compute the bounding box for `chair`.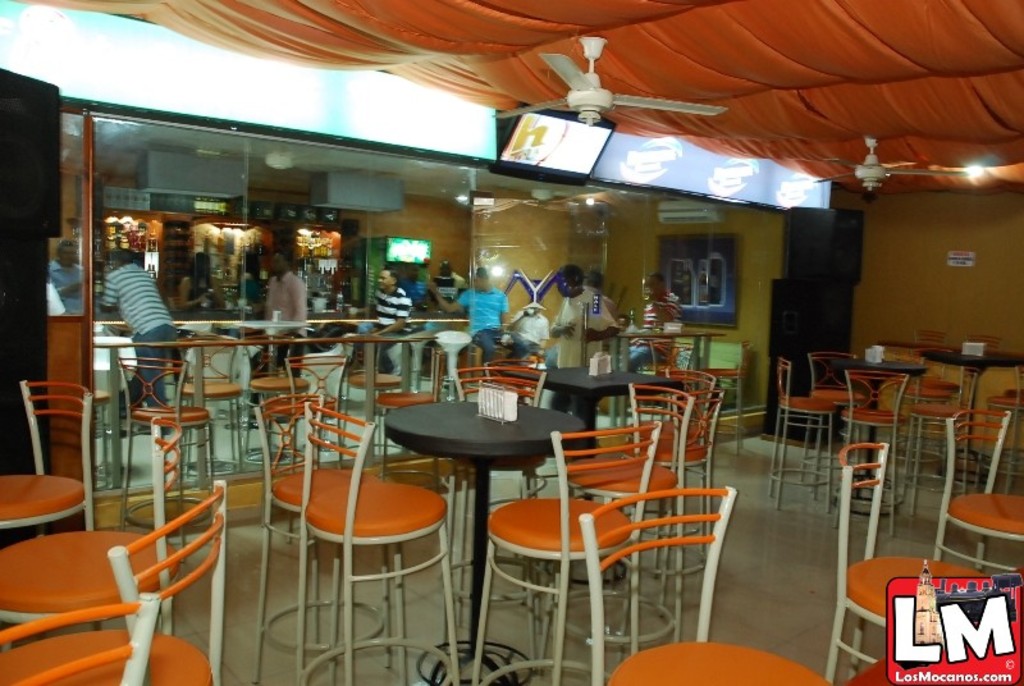
select_region(0, 375, 105, 639).
